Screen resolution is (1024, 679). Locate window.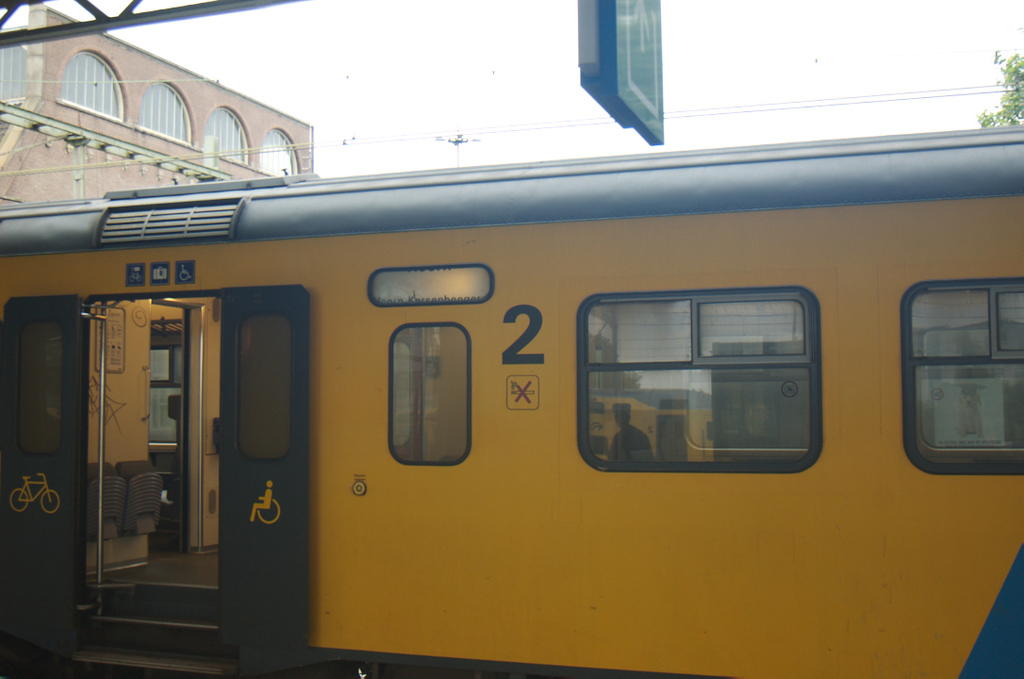
box(198, 100, 250, 168).
